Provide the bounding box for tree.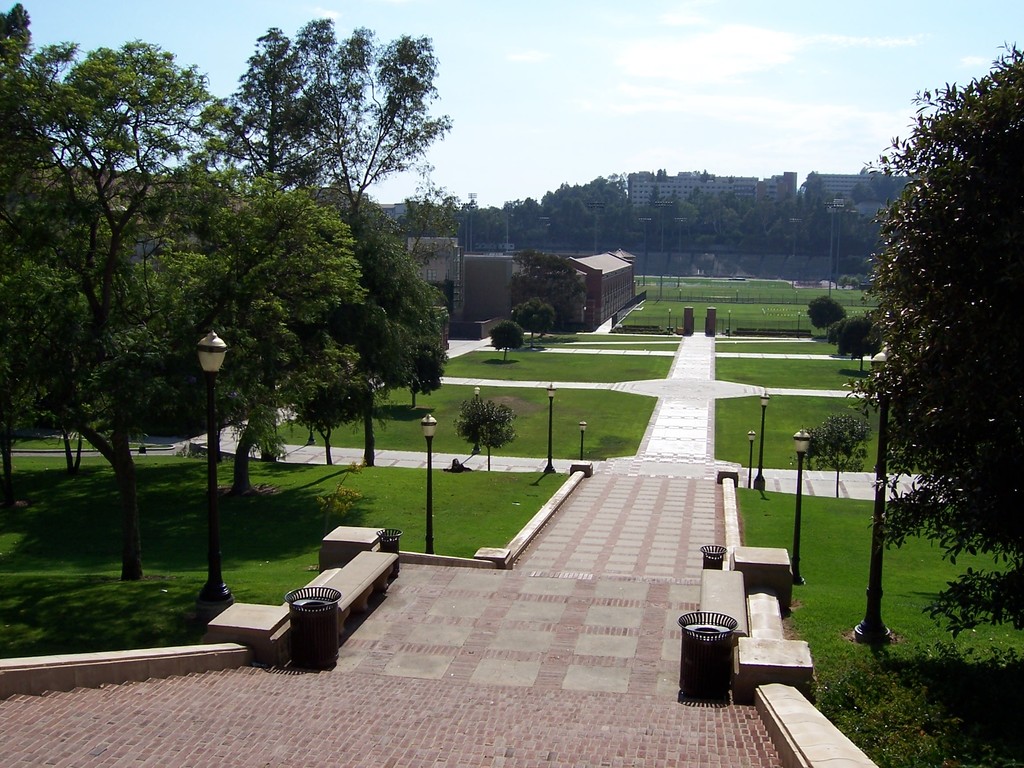
bbox=[223, 20, 442, 193].
